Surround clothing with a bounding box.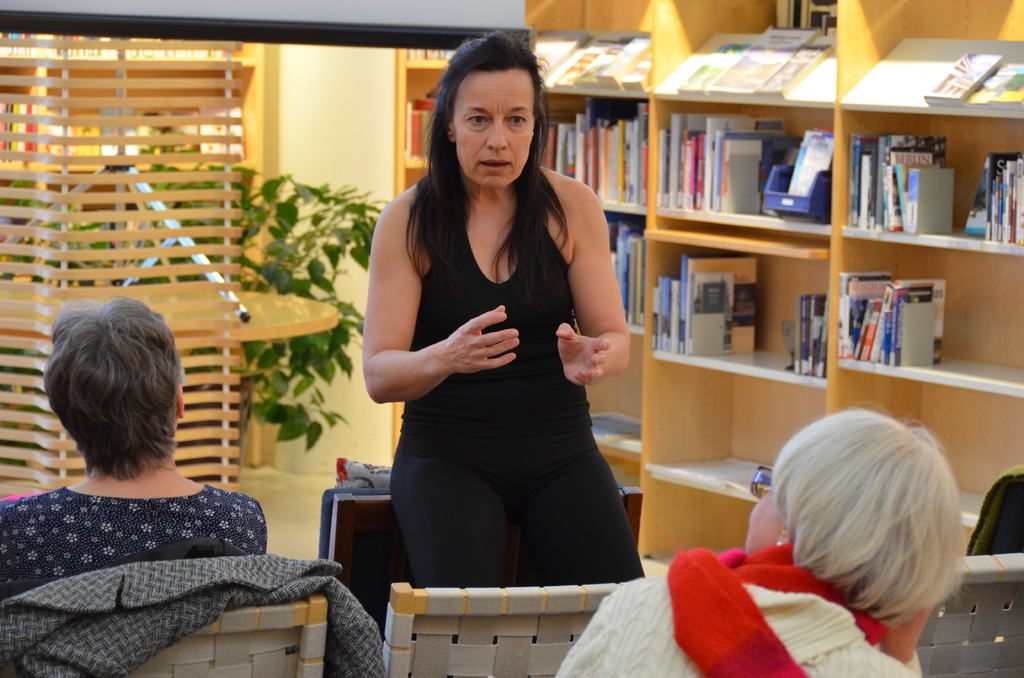
box=[6, 466, 287, 618].
